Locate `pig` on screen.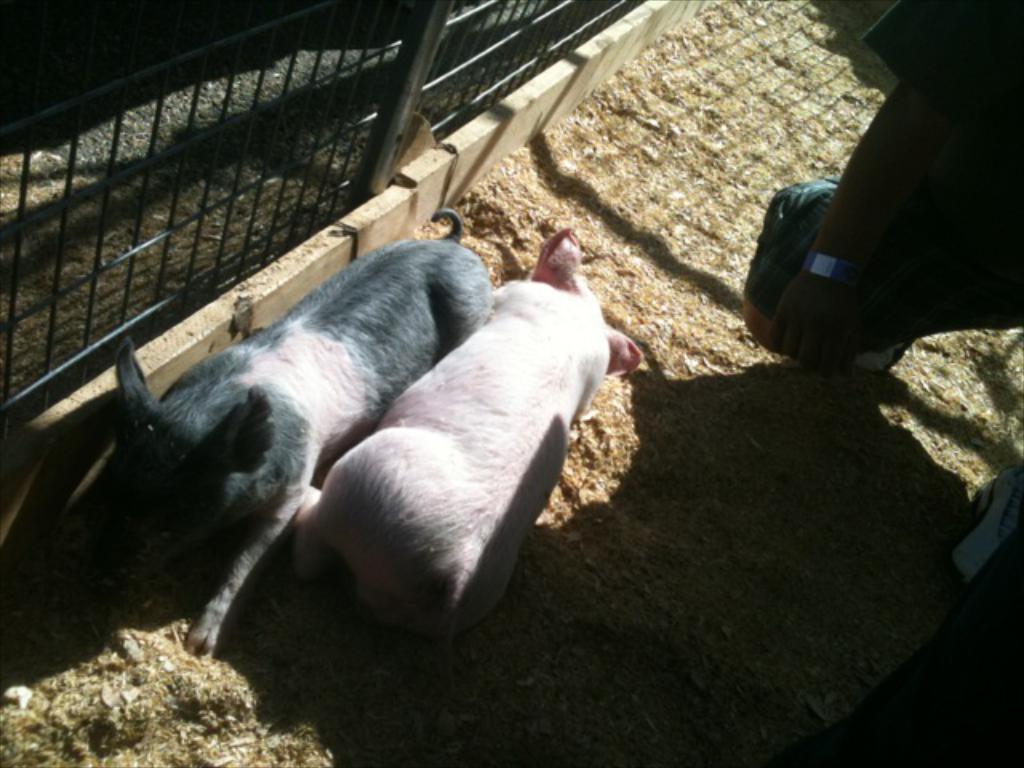
On screen at box=[93, 206, 493, 658].
